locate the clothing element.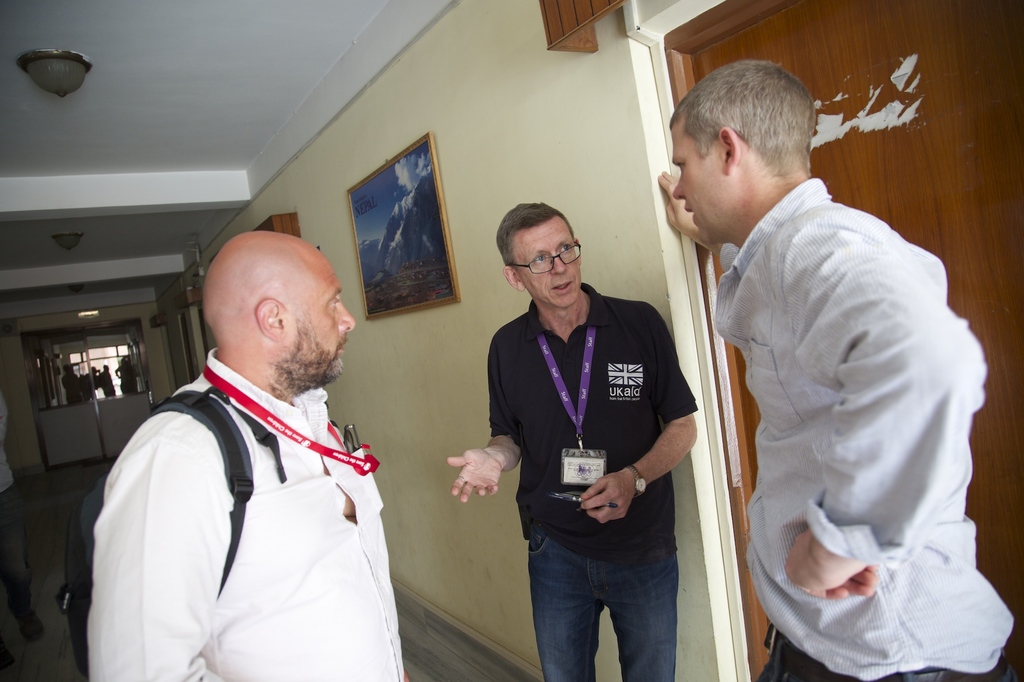
Element bbox: [710, 174, 1016, 681].
